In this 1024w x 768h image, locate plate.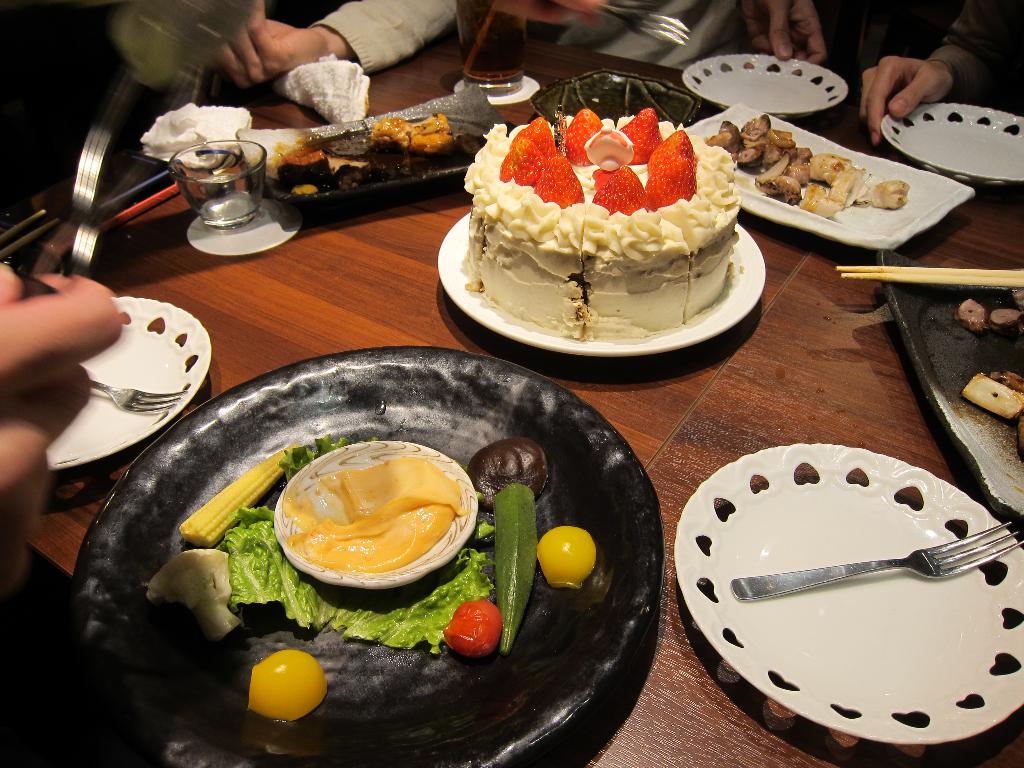
Bounding box: [x1=690, y1=465, x2=1009, y2=735].
